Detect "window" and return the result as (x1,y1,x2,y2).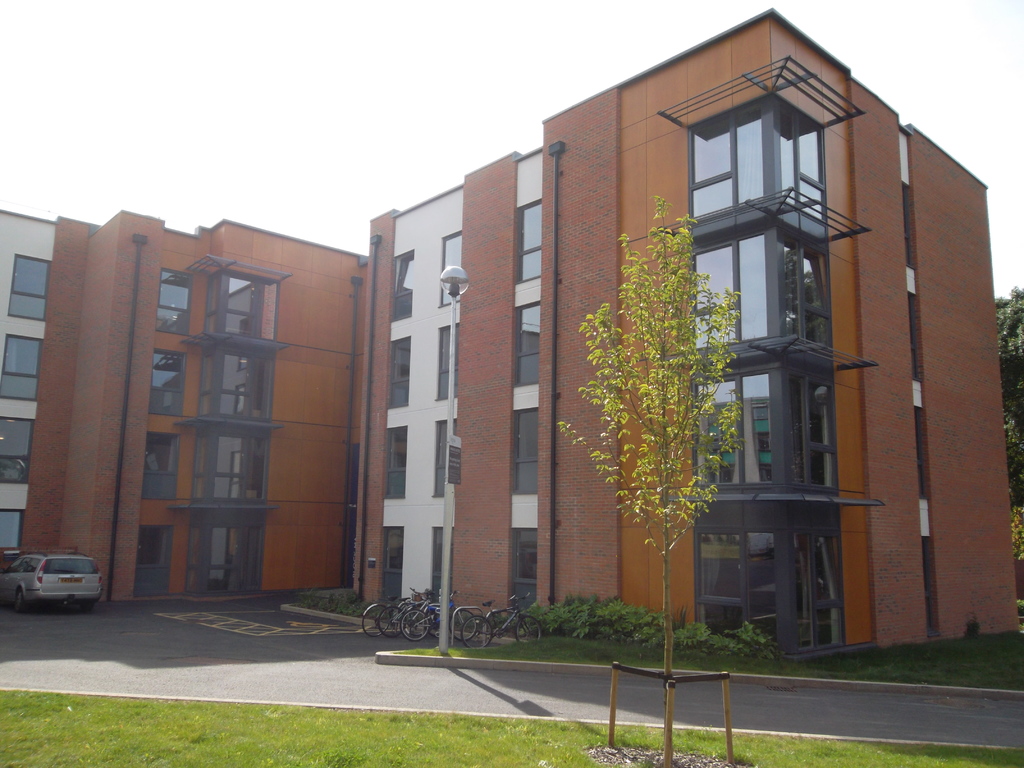
(136,521,175,595).
